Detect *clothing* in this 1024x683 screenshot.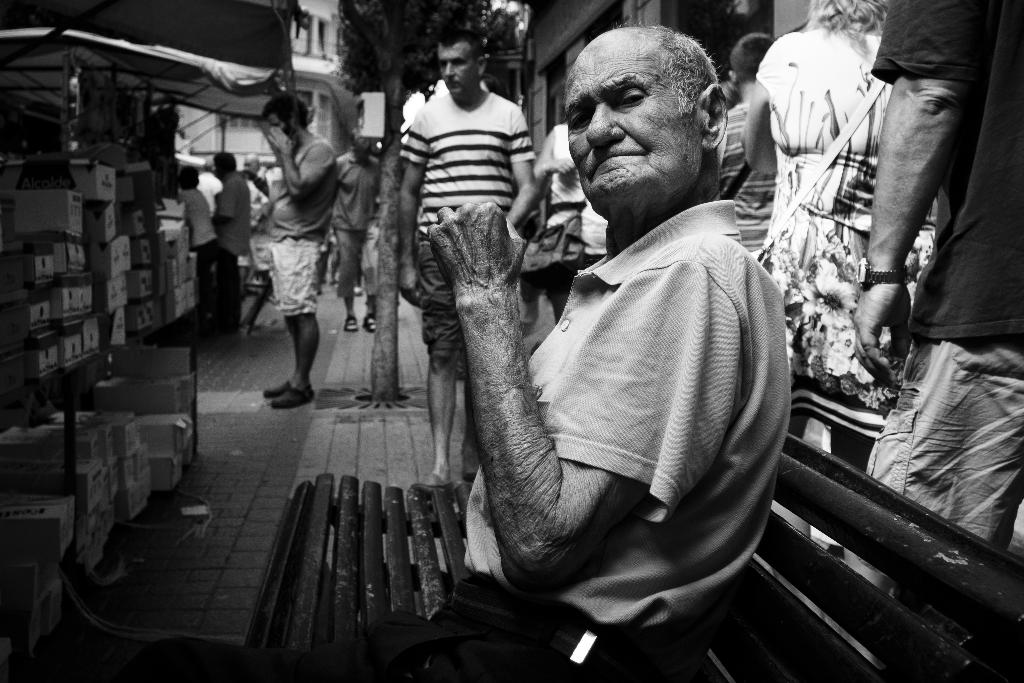
Detection: 440, 108, 785, 654.
